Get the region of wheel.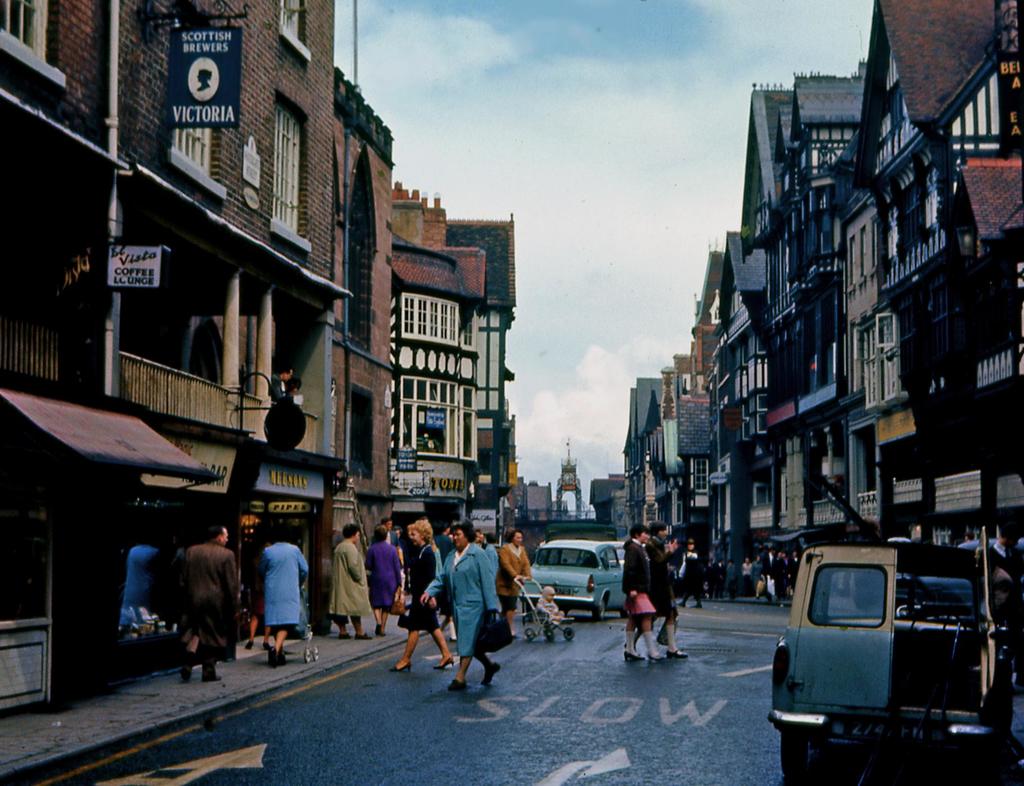
(780, 728, 812, 780).
